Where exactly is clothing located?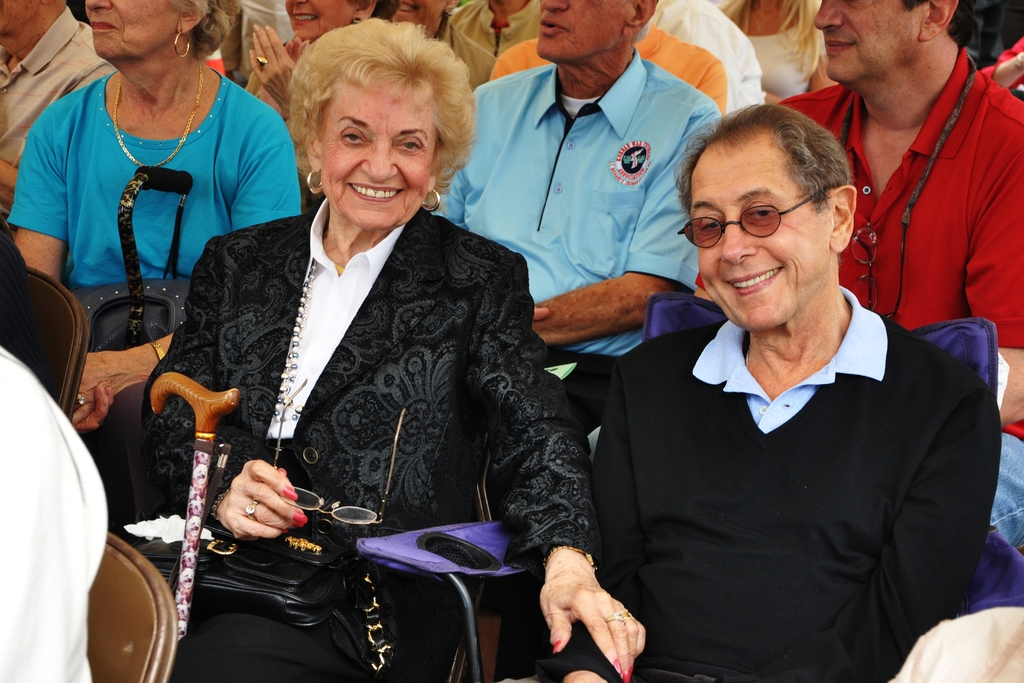
Its bounding box is (x1=584, y1=247, x2=984, y2=680).
